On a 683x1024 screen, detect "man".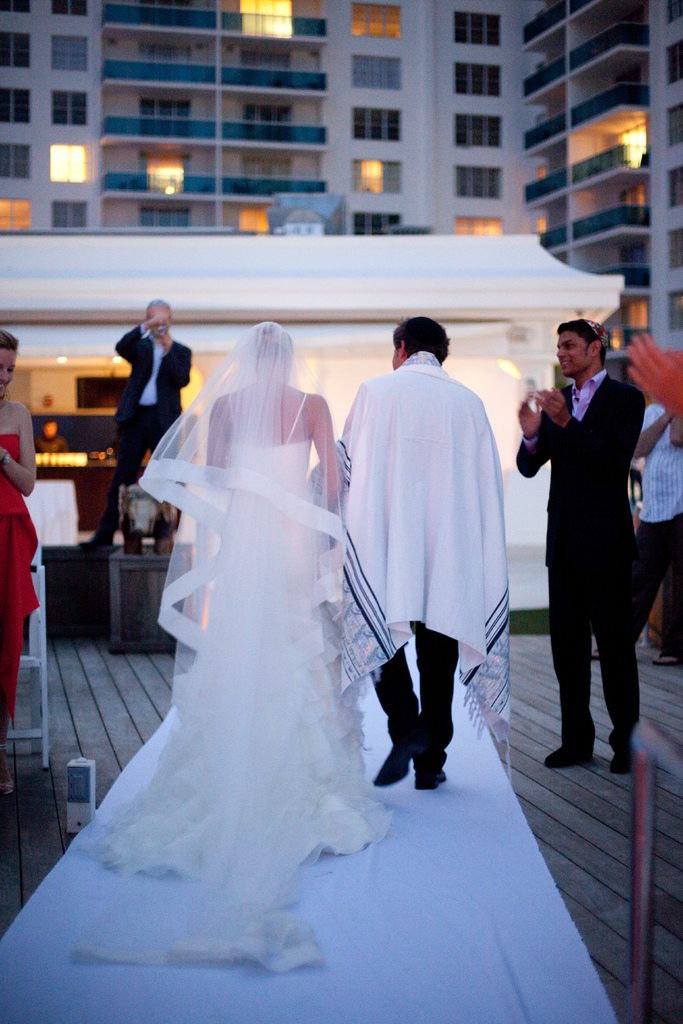
box(303, 310, 511, 792).
